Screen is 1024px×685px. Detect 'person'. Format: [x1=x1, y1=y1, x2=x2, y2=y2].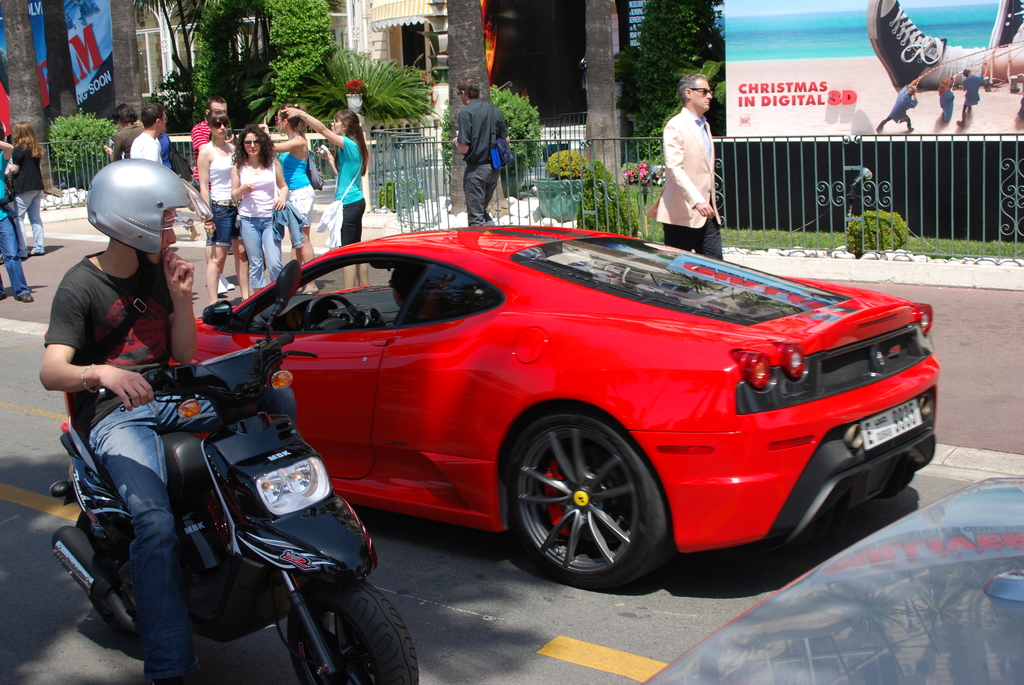
[x1=387, y1=262, x2=424, y2=308].
